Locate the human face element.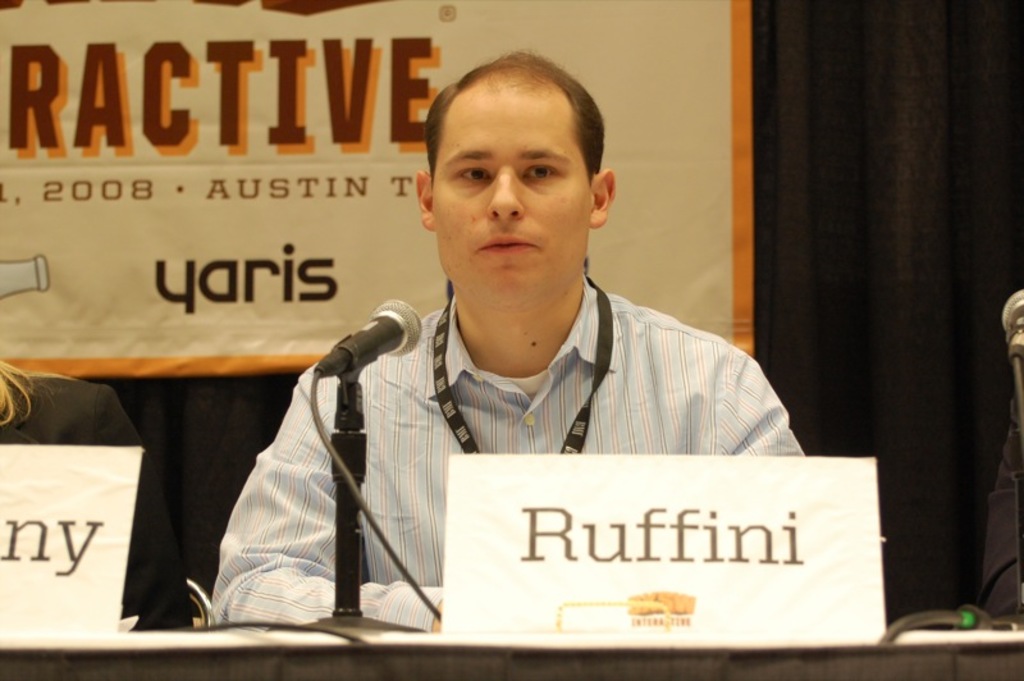
Element bbox: bbox=[435, 83, 589, 307].
